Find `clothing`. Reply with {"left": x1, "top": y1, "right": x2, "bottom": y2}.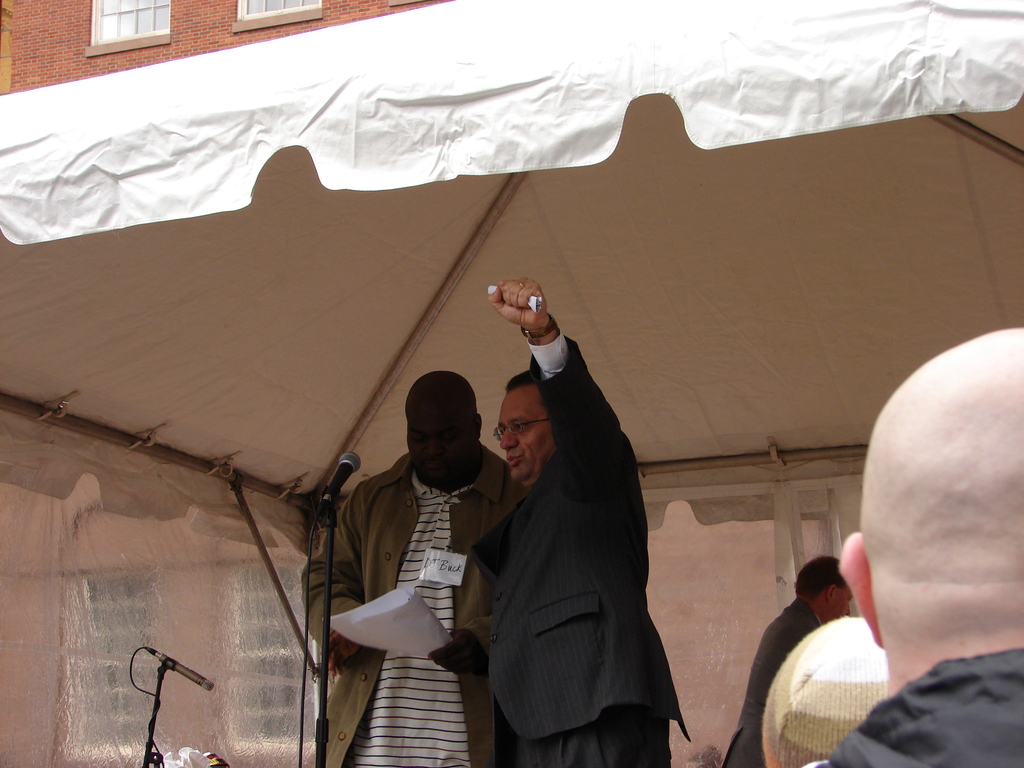
{"left": 724, "top": 595, "right": 833, "bottom": 767}.
